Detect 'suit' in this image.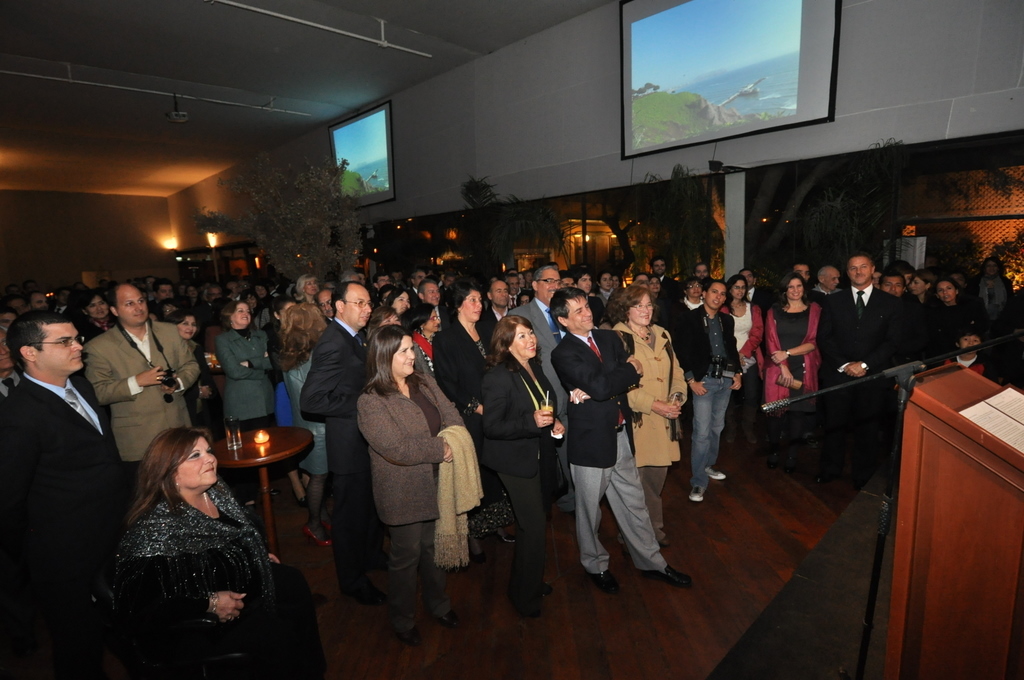
Detection: [678,308,740,383].
